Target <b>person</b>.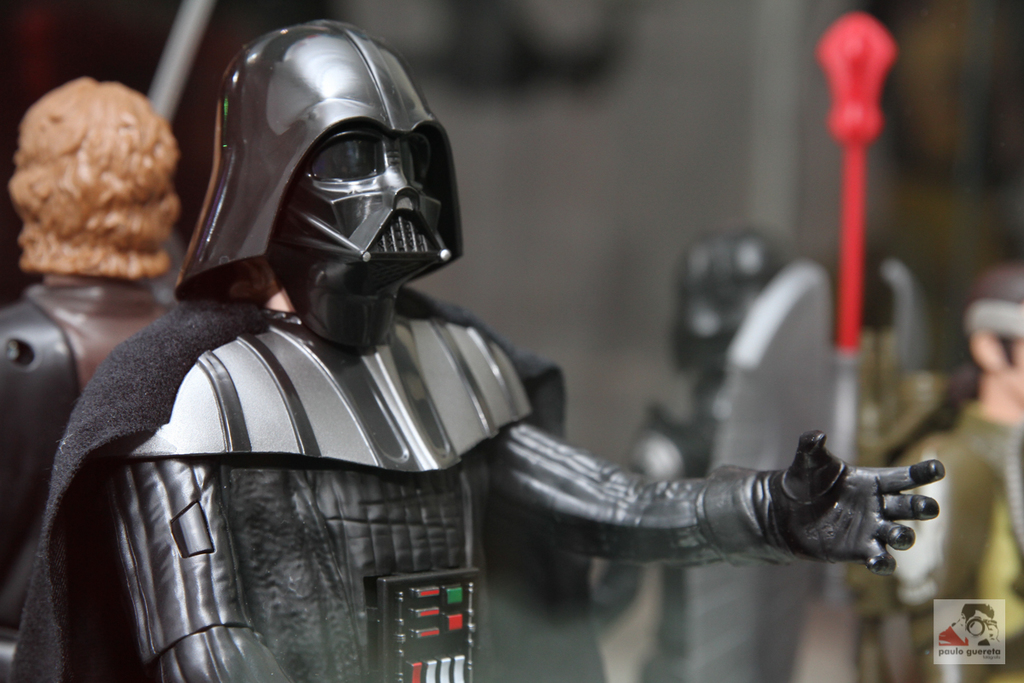
Target region: [0, 77, 183, 682].
